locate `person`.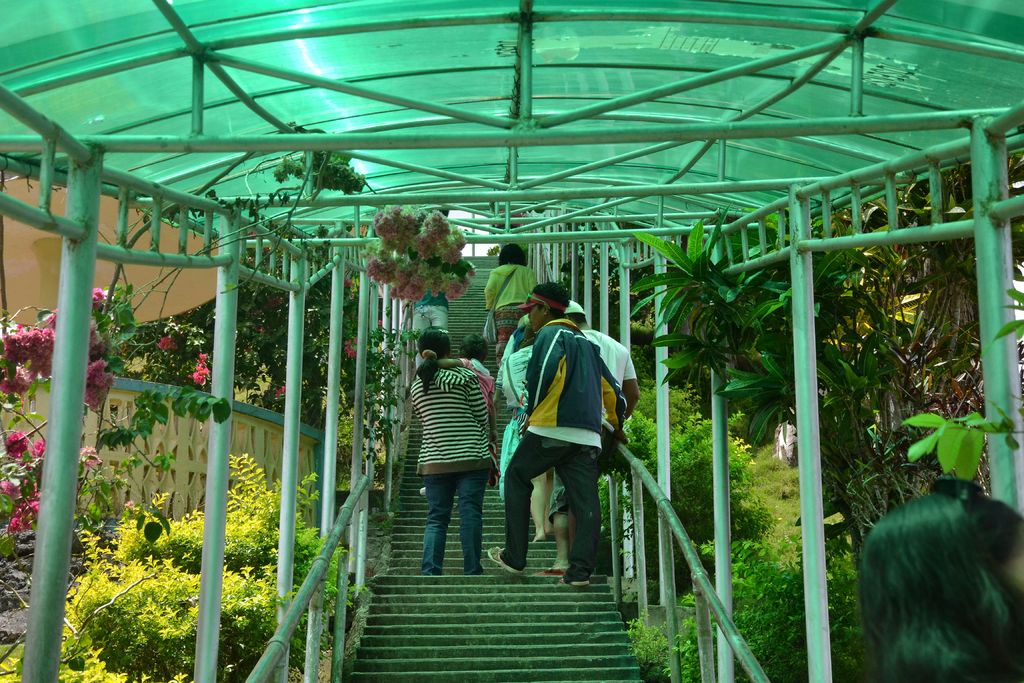
Bounding box: [x1=405, y1=325, x2=492, y2=576].
